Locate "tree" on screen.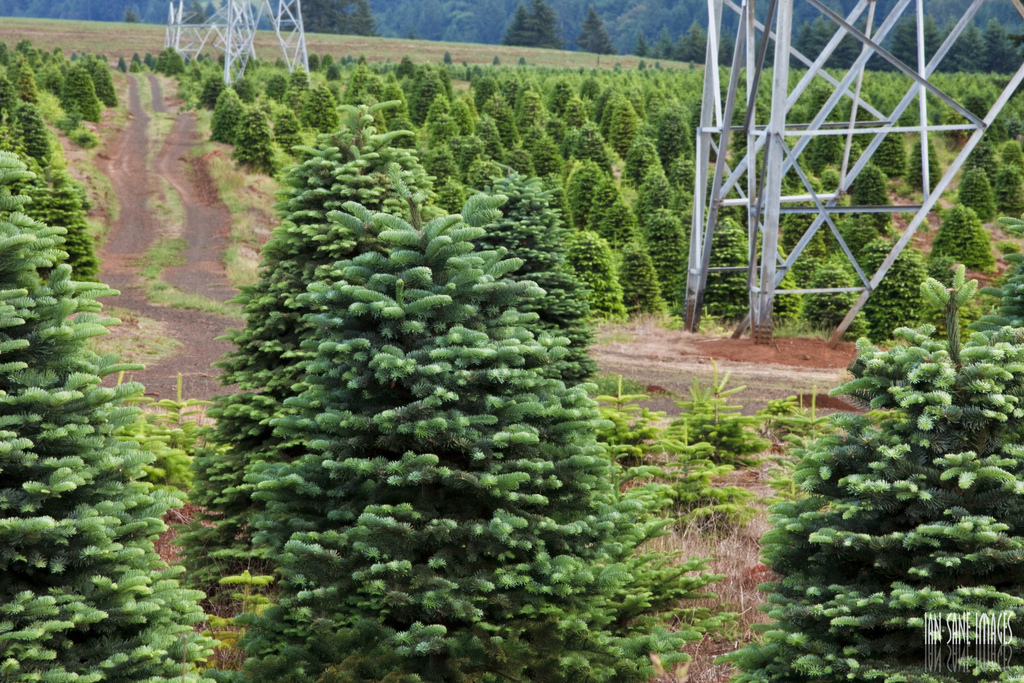
On screen at l=6, t=112, r=99, b=285.
